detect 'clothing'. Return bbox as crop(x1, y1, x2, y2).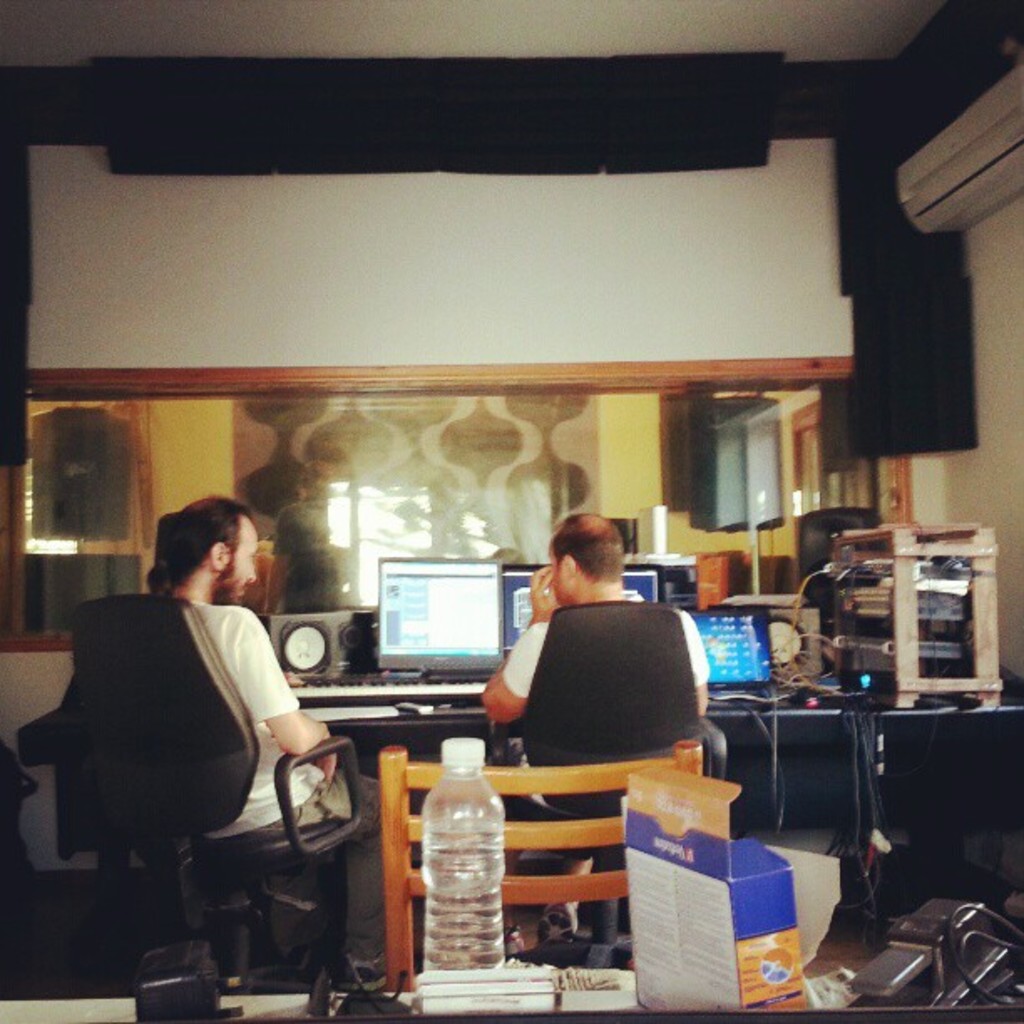
crop(479, 571, 713, 810).
